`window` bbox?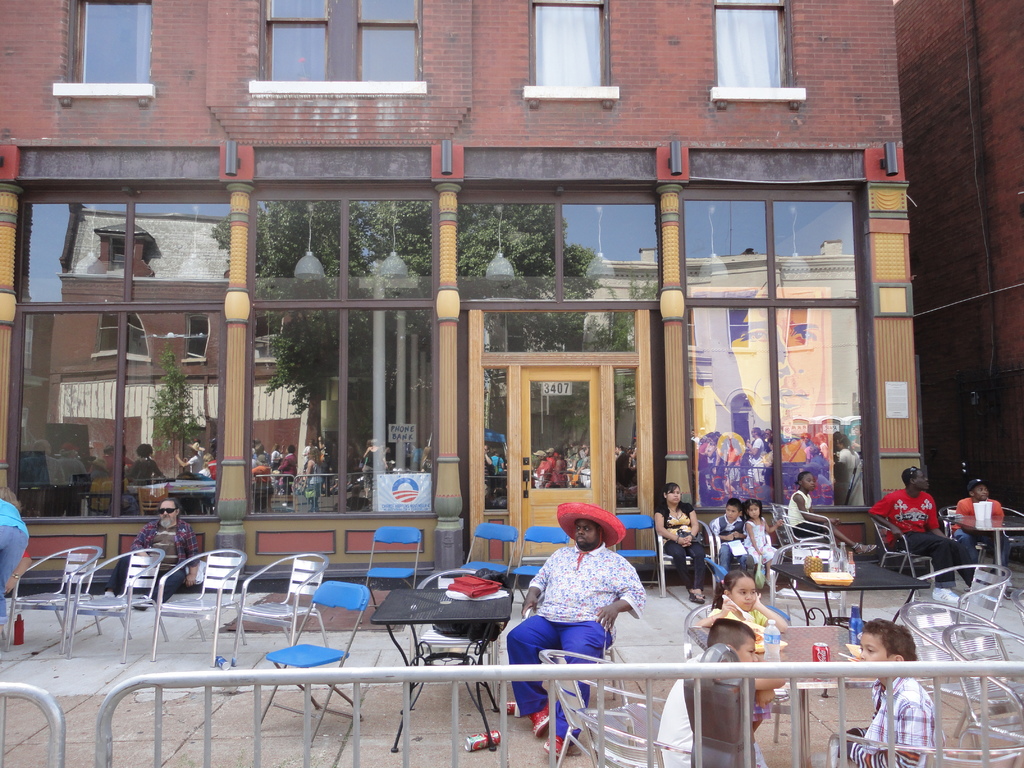
[456, 204, 662, 301]
